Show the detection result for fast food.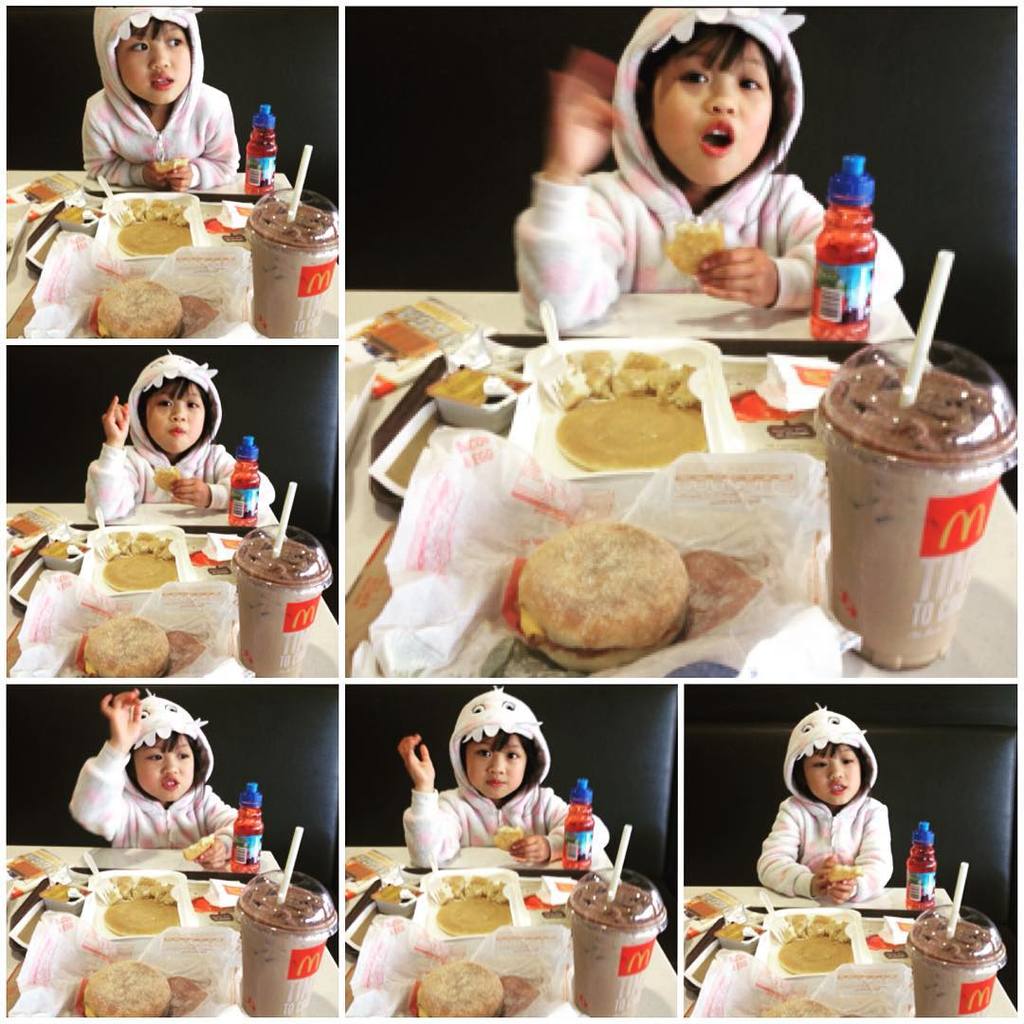
left=79, top=614, right=162, bottom=676.
